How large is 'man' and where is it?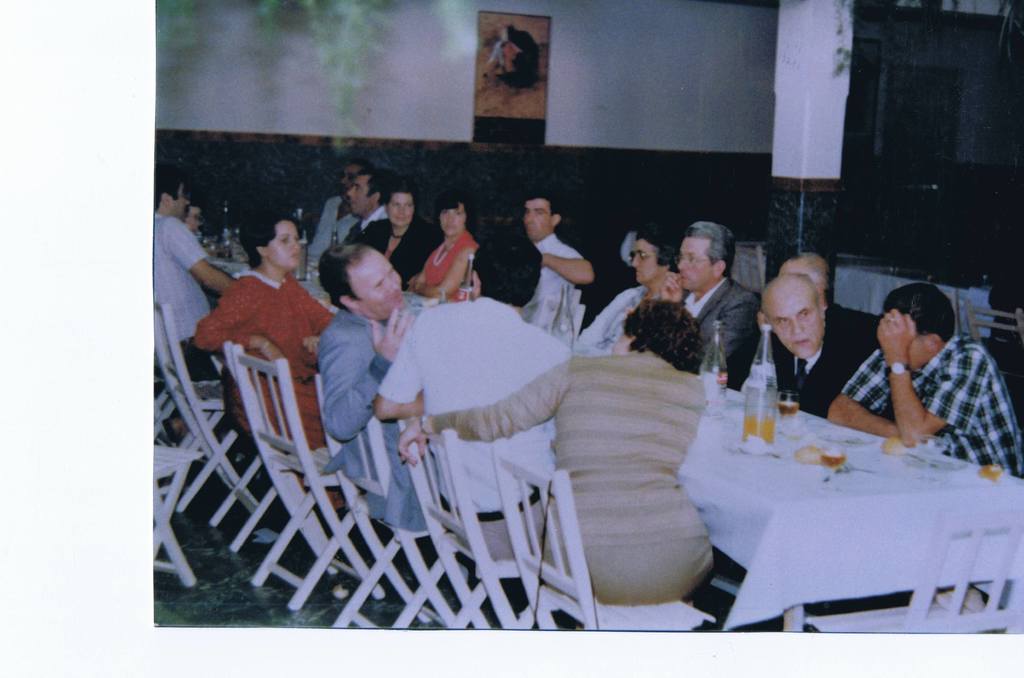
Bounding box: {"left": 311, "top": 161, "right": 369, "bottom": 246}.
